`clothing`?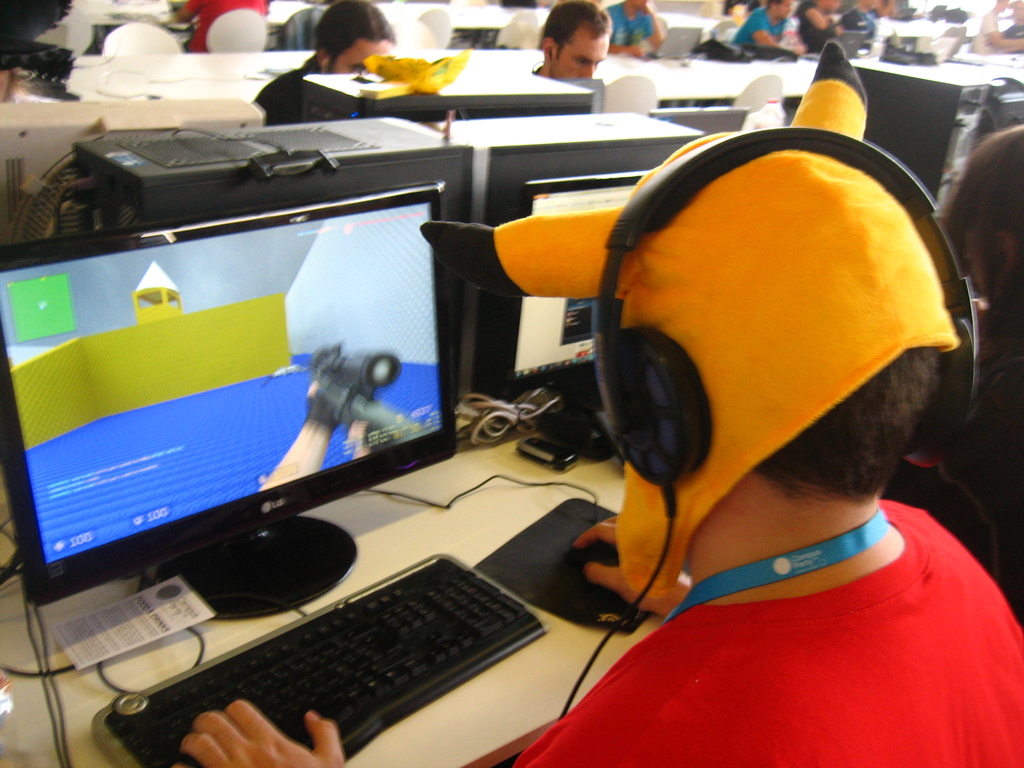
detection(609, 0, 666, 48)
